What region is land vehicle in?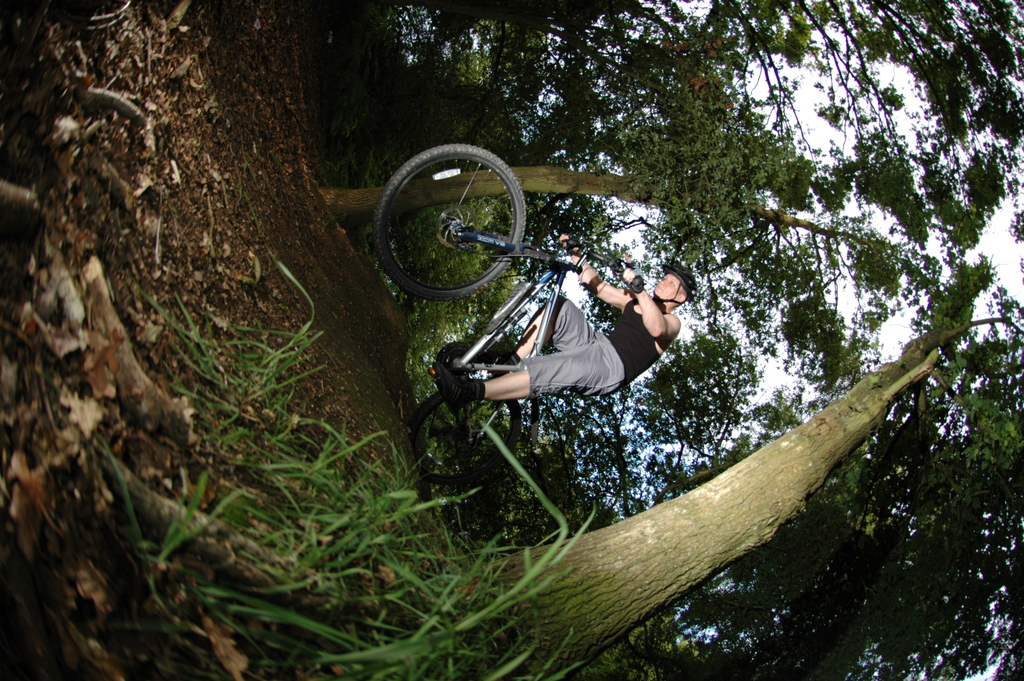
(378, 145, 646, 481).
